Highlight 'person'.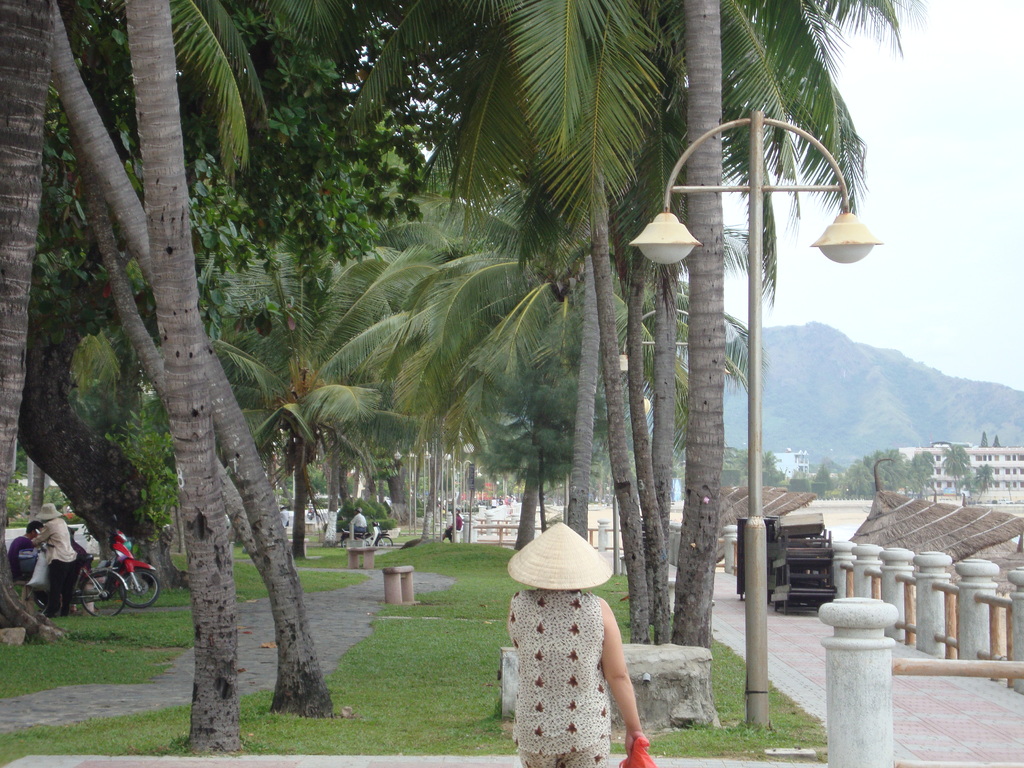
Highlighted region: (left=439, top=505, right=463, bottom=541).
